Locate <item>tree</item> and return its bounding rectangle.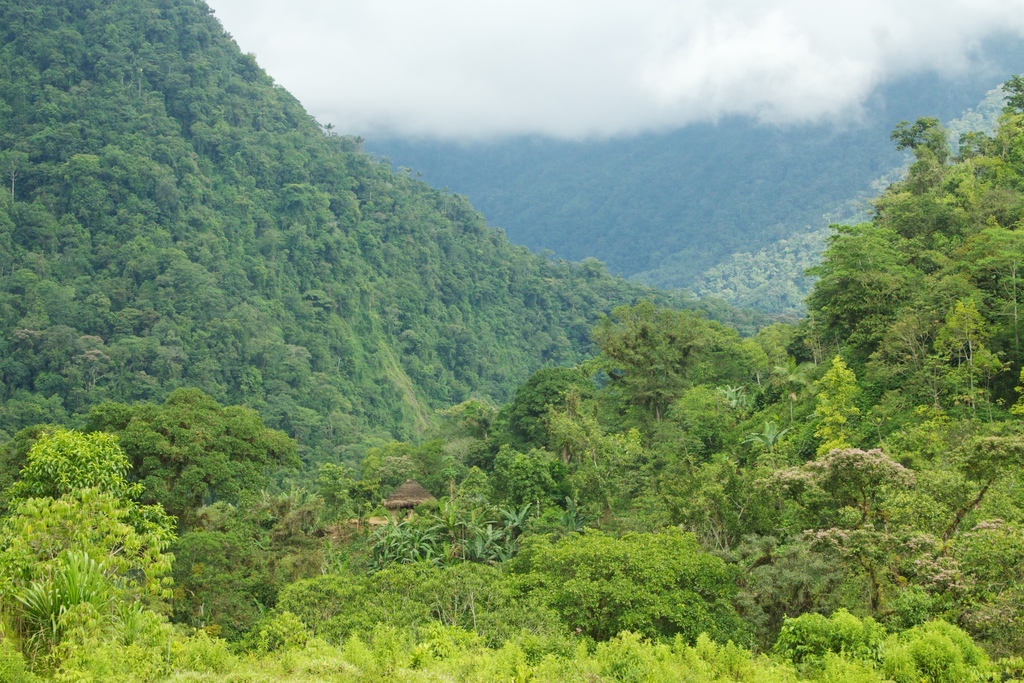
pyautogui.locateOnScreen(785, 93, 1016, 519).
